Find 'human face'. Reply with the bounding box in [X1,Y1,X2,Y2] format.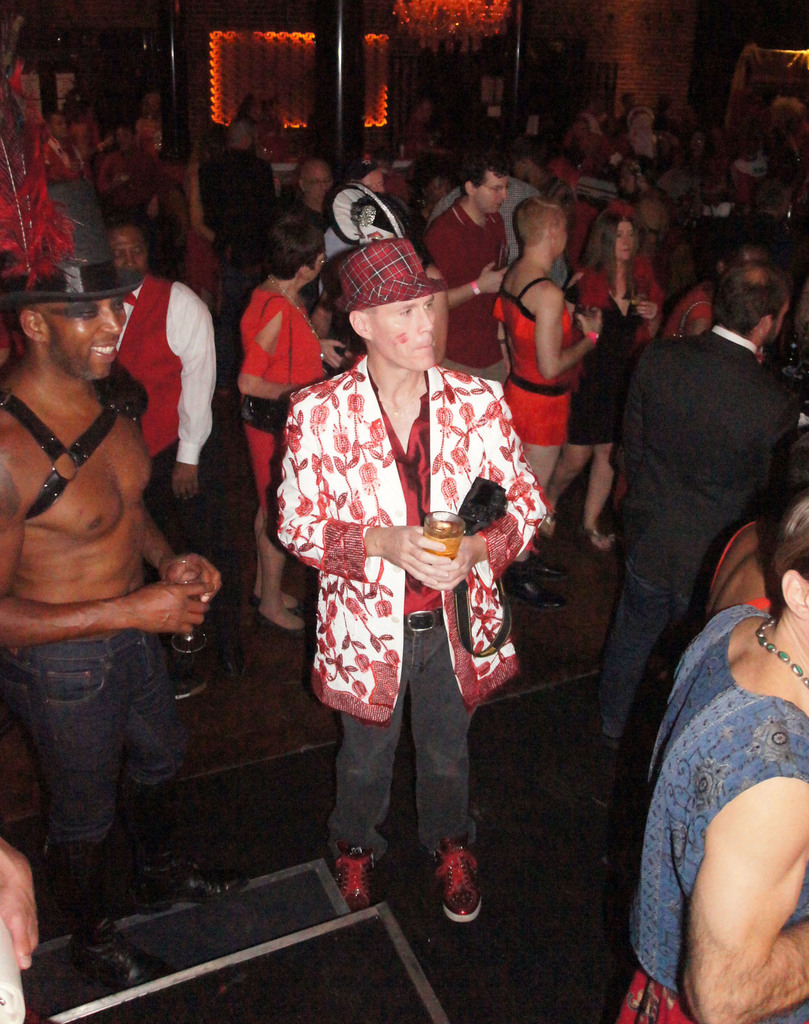
[113,226,148,276].
